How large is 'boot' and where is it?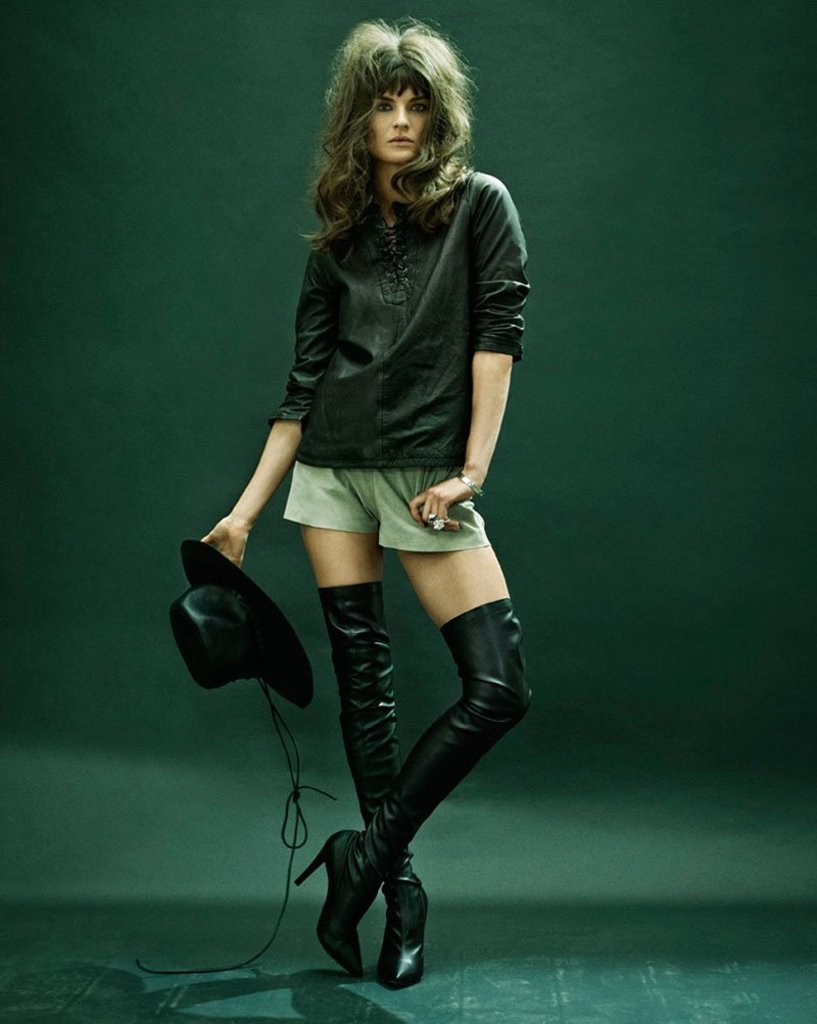
Bounding box: box=[293, 597, 532, 977].
